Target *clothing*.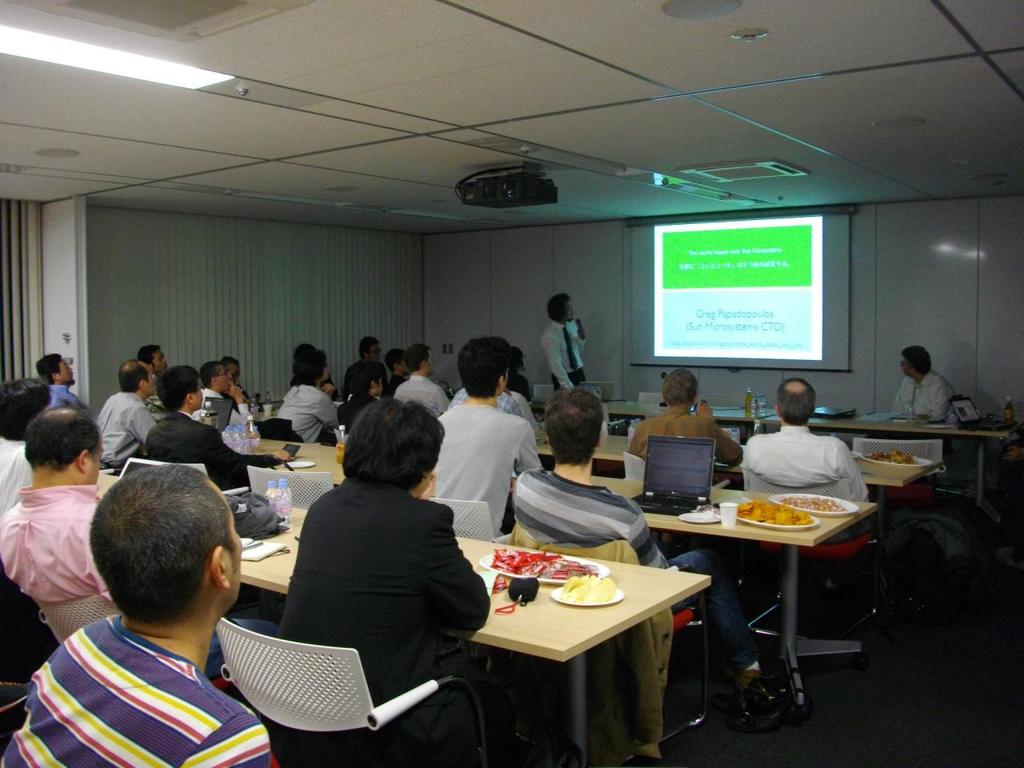
Target region: x1=0, y1=437, x2=34, y2=514.
